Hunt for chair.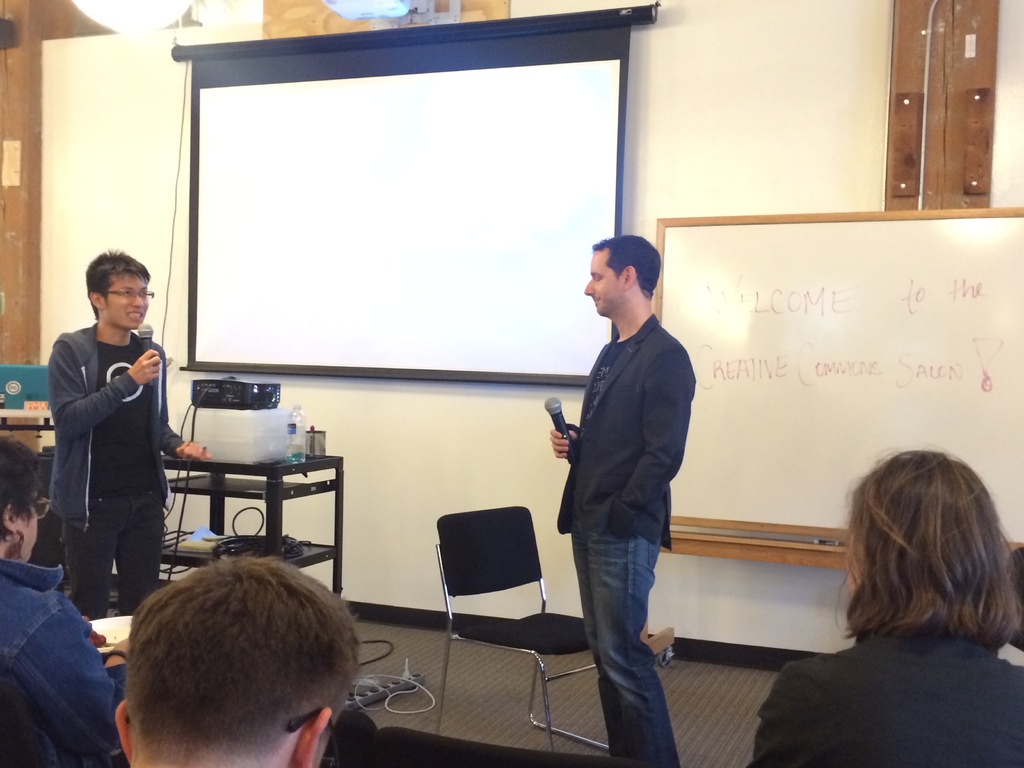
Hunted down at {"left": 0, "top": 666, "right": 115, "bottom": 767}.
